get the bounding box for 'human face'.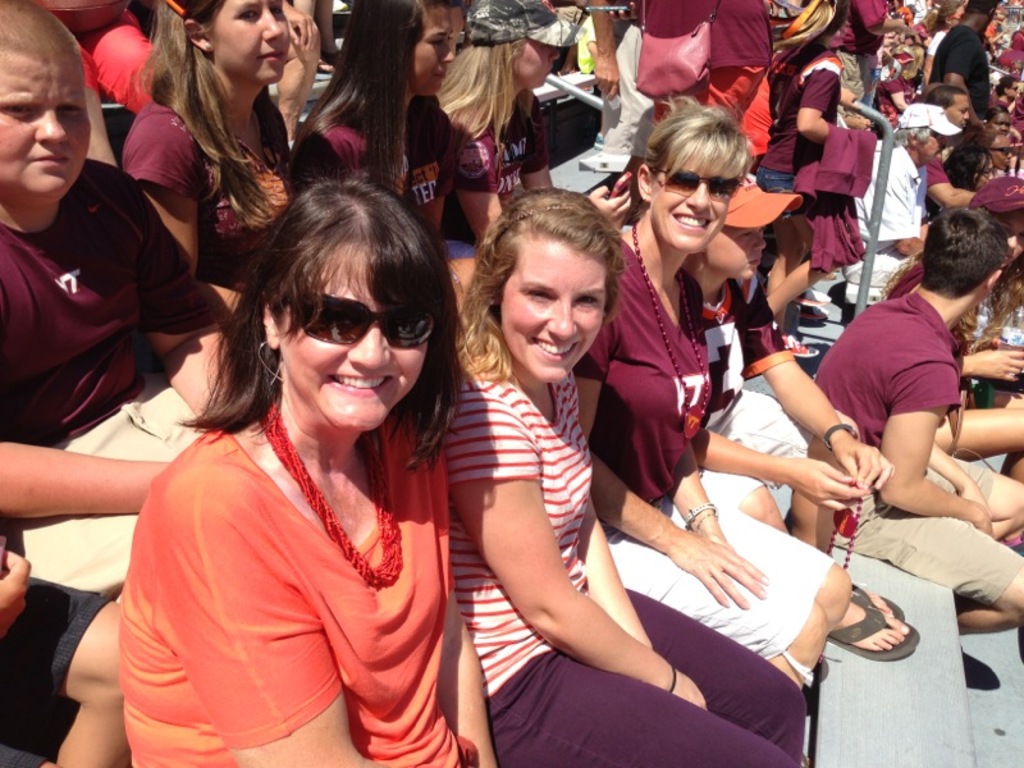
{"x1": 282, "y1": 243, "x2": 425, "y2": 428}.
